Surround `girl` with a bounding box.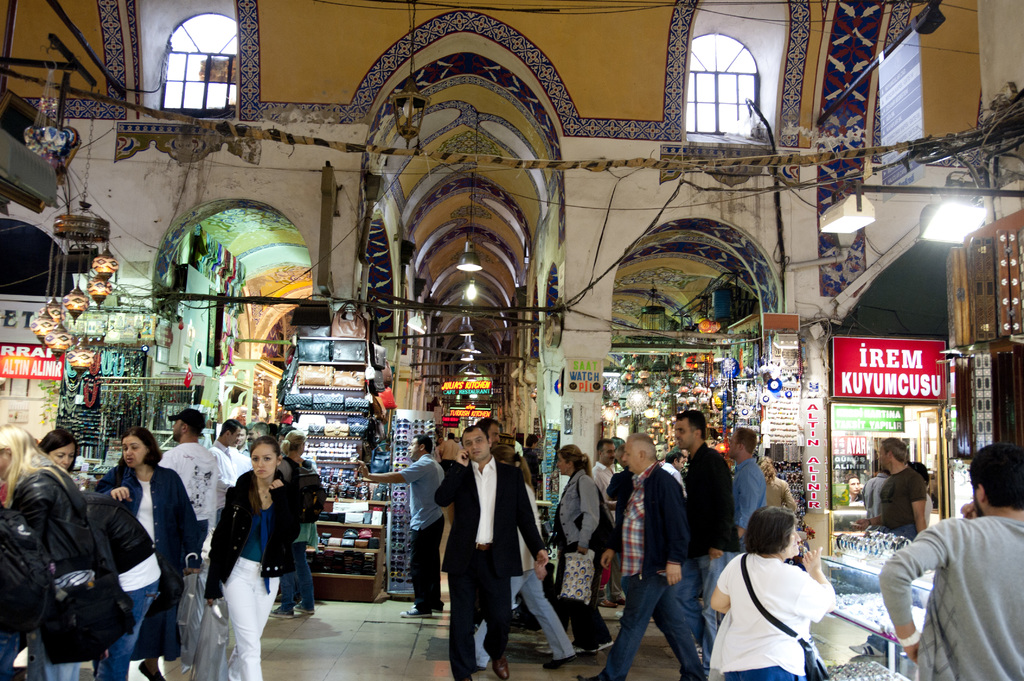
552:444:612:657.
